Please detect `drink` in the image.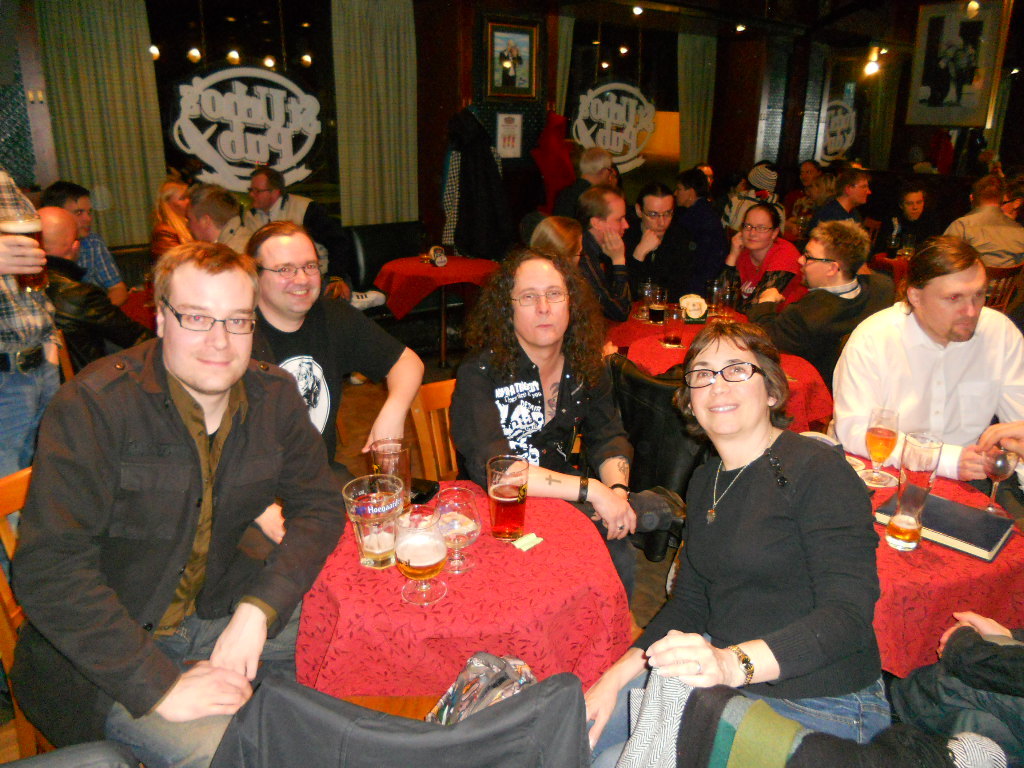
(377, 490, 417, 508).
